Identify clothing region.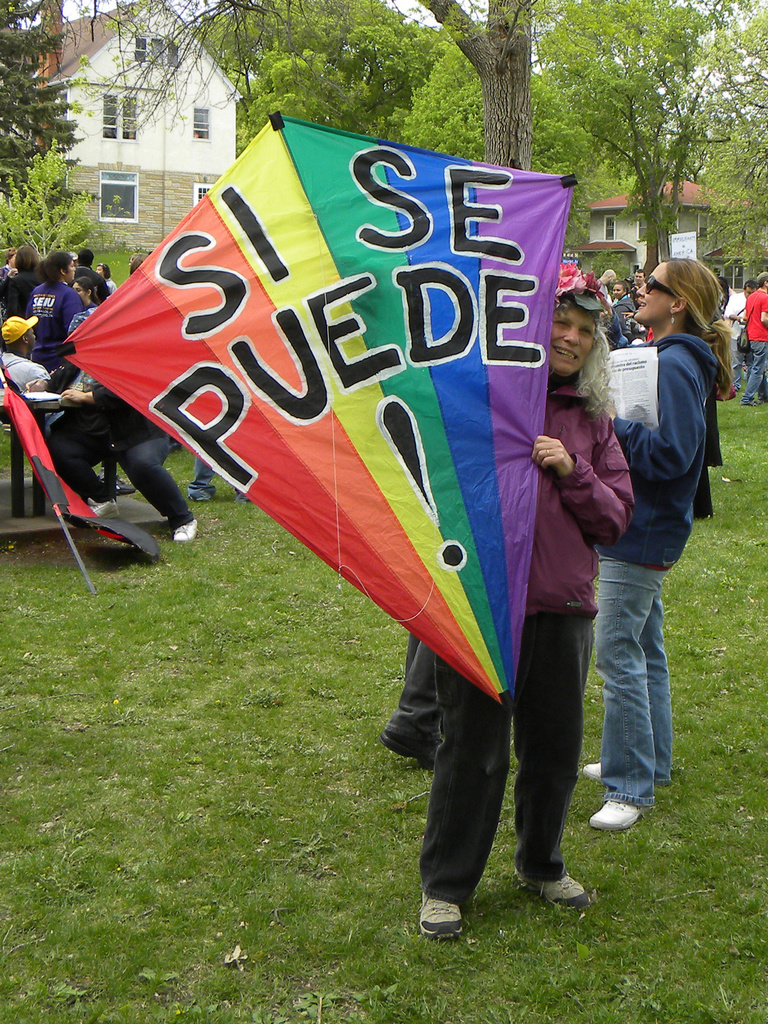
Region: x1=418, y1=374, x2=634, y2=908.
